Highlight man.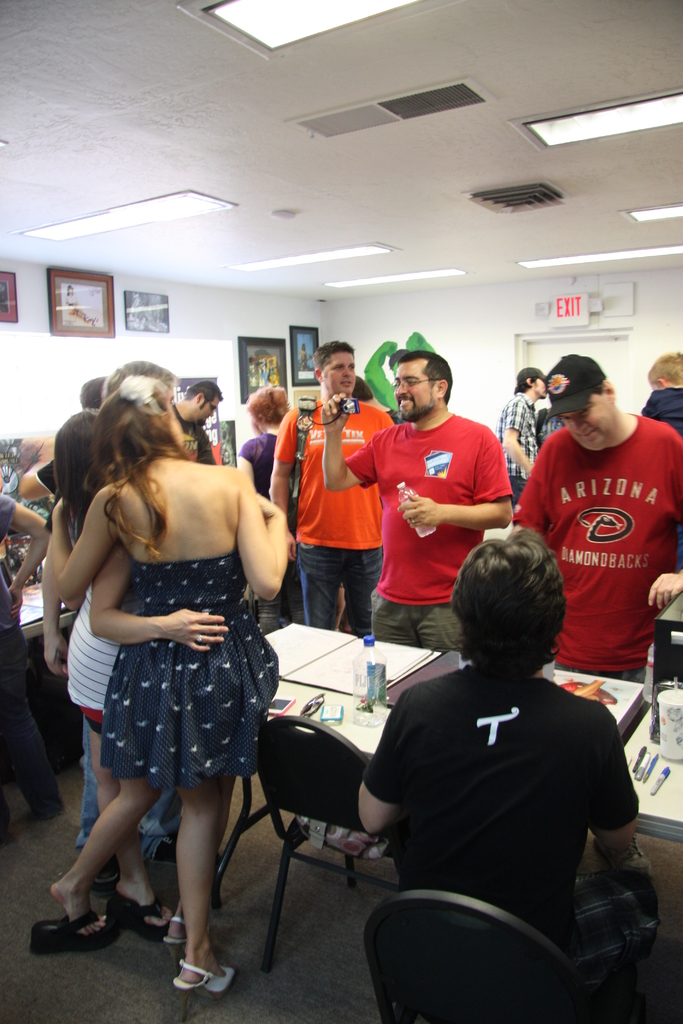
Highlighted region: [504, 367, 540, 486].
